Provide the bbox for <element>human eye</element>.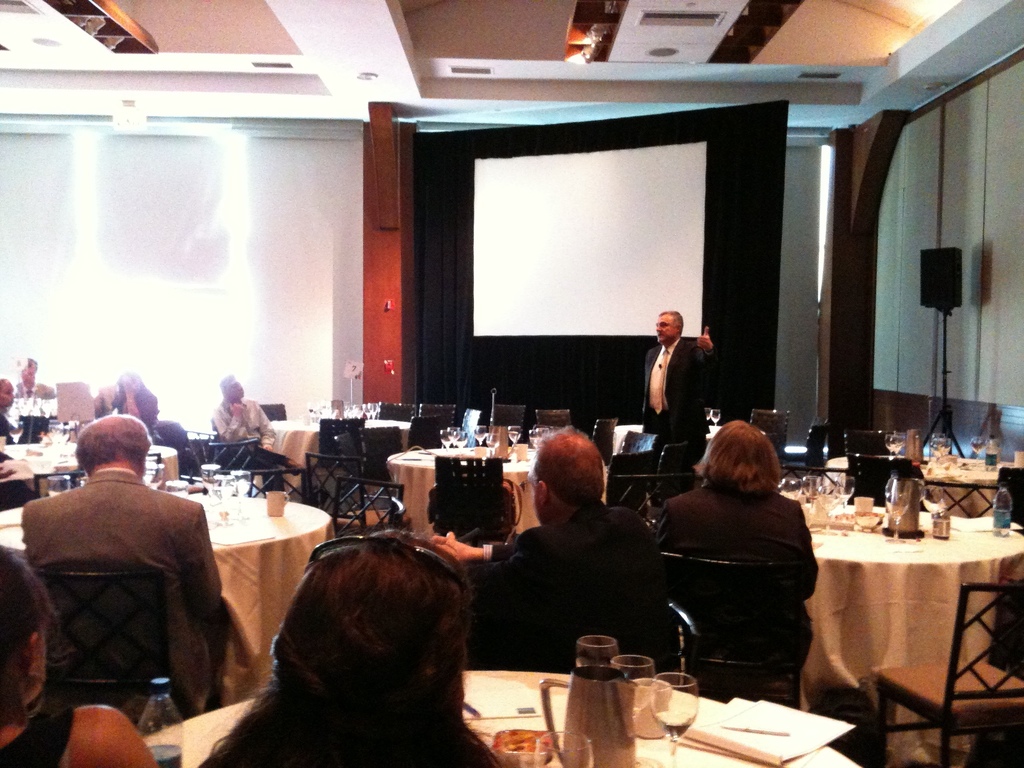
[left=661, top=323, right=670, bottom=328].
